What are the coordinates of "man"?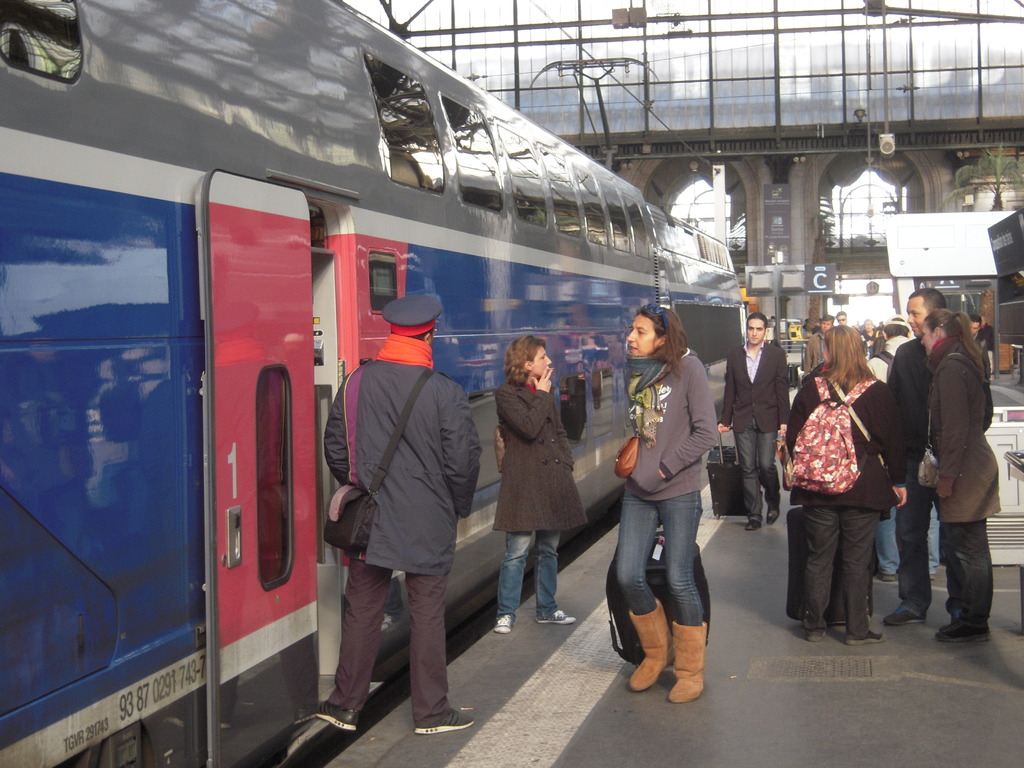
region(806, 312, 830, 383).
